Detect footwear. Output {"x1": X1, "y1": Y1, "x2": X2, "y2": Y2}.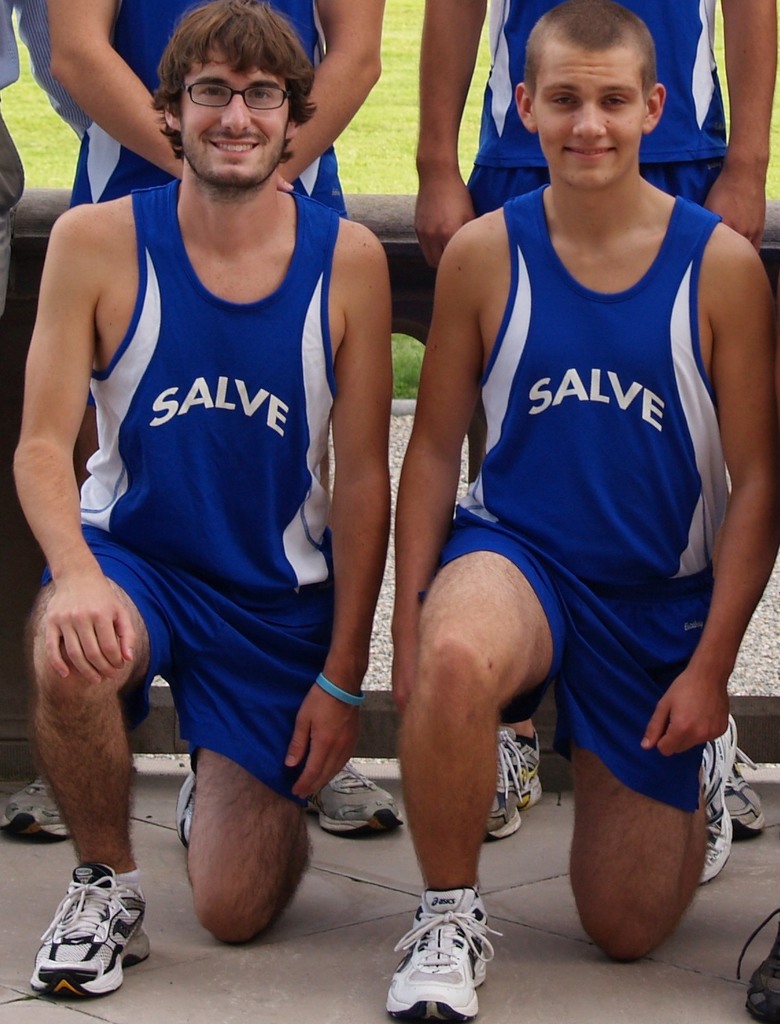
{"x1": 304, "y1": 759, "x2": 405, "y2": 839}.
